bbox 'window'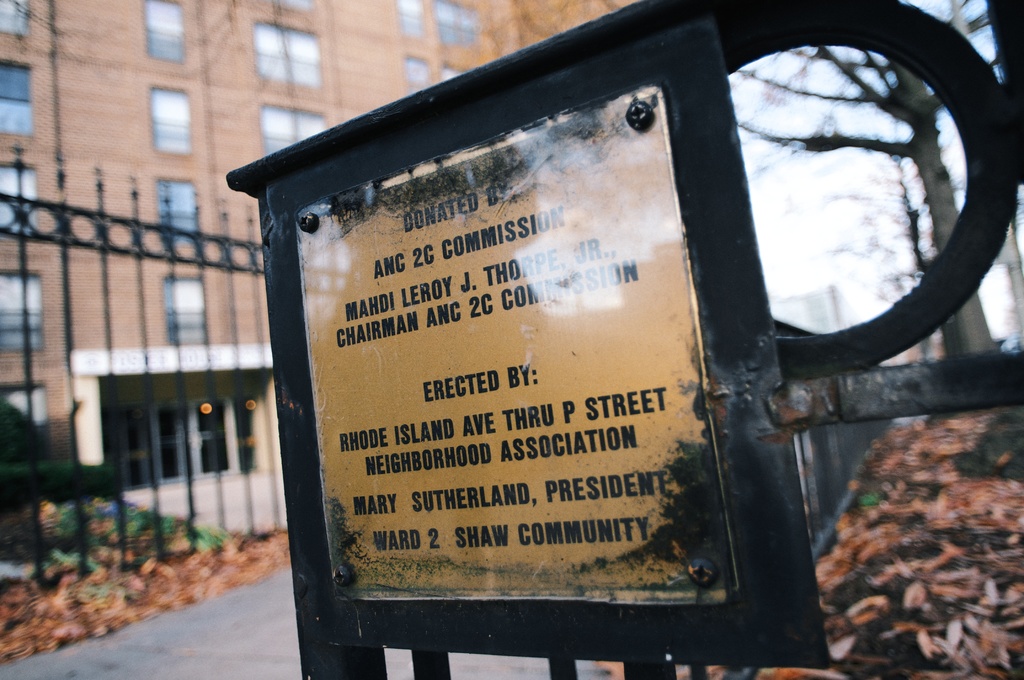
(left=152, top=88, right=189, bottom=150)
